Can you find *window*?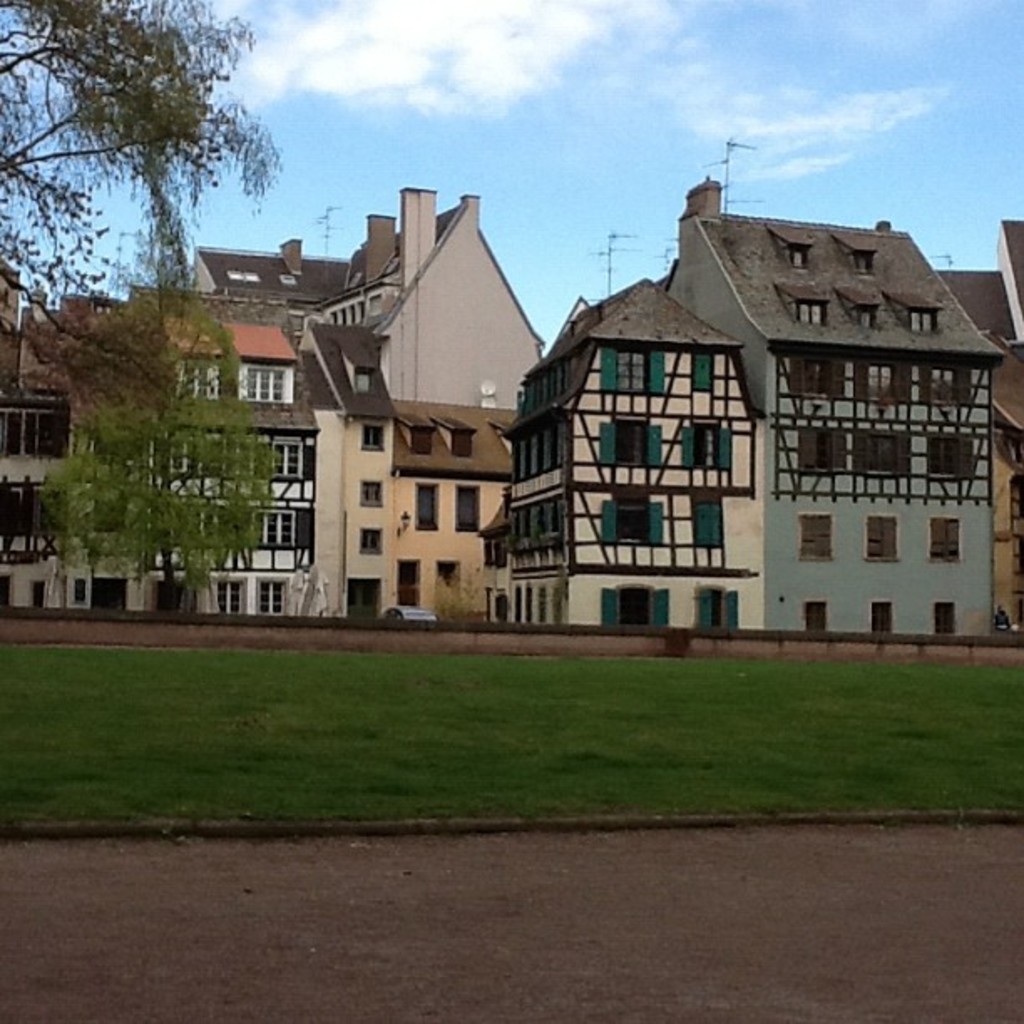
Yes, bounding box: box=[935, 601, 957, 637].
